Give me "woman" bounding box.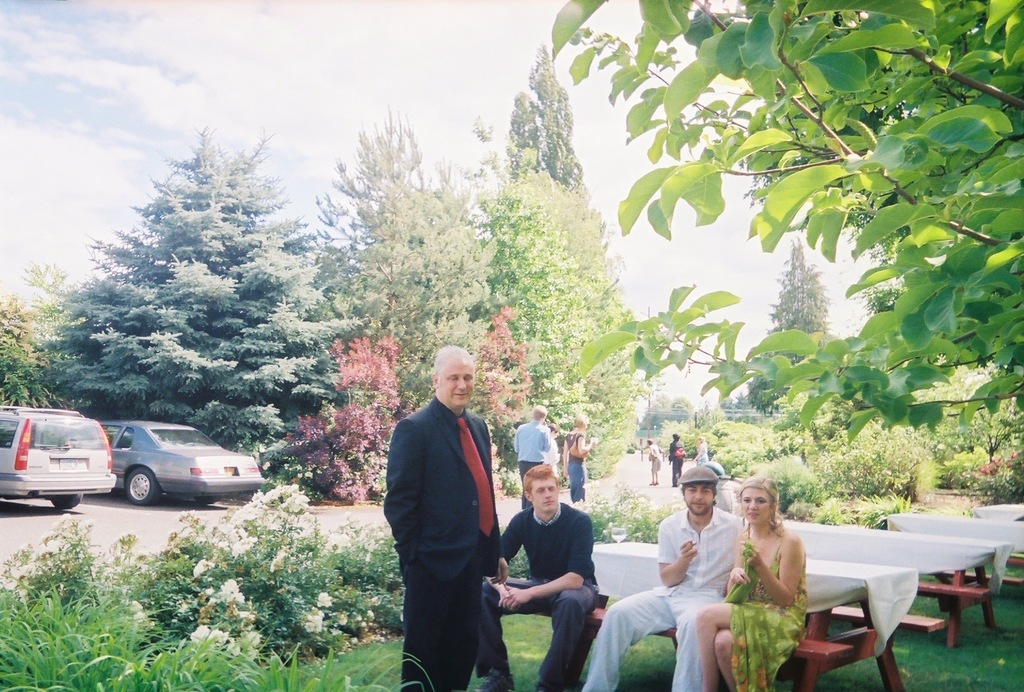
[x1=564, y1=415, x2=590, y2=500].
